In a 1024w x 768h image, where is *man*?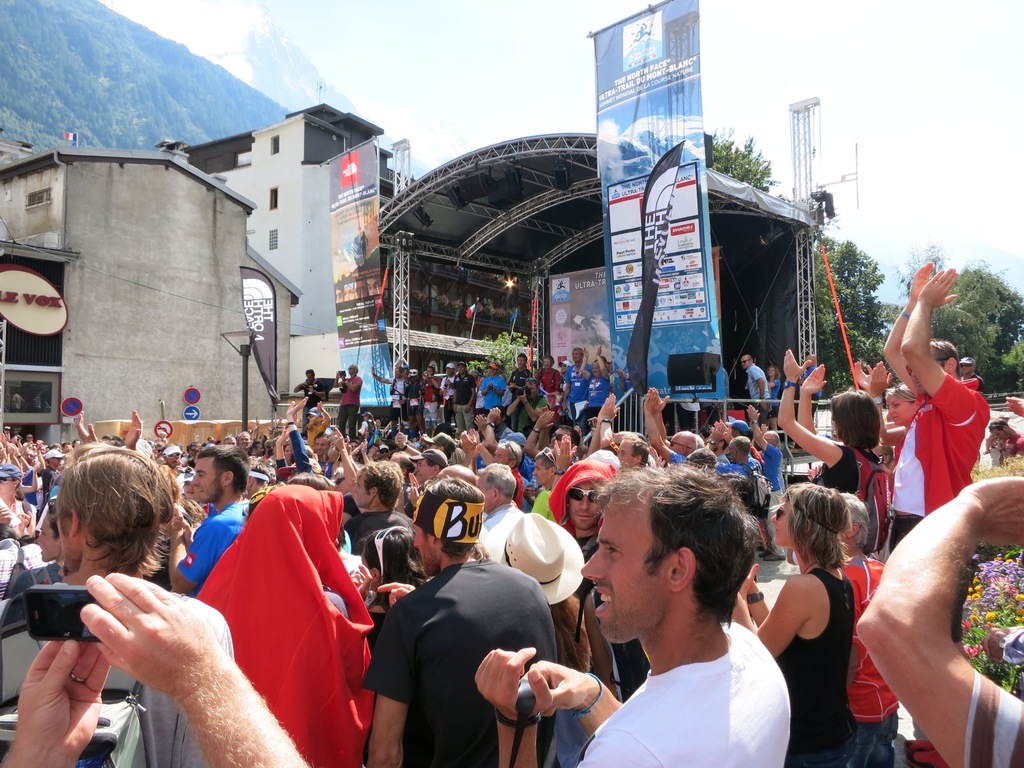
[739, 353, 776, 415].
